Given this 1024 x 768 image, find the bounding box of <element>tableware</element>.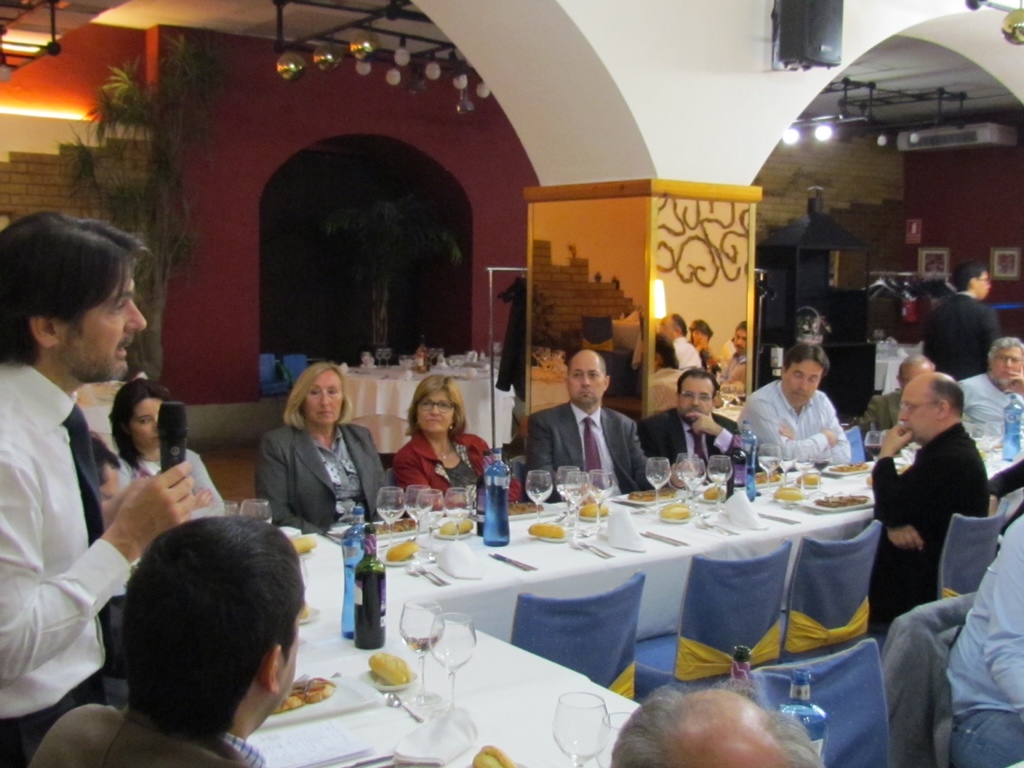
<box>379,691,427,724</box>.
